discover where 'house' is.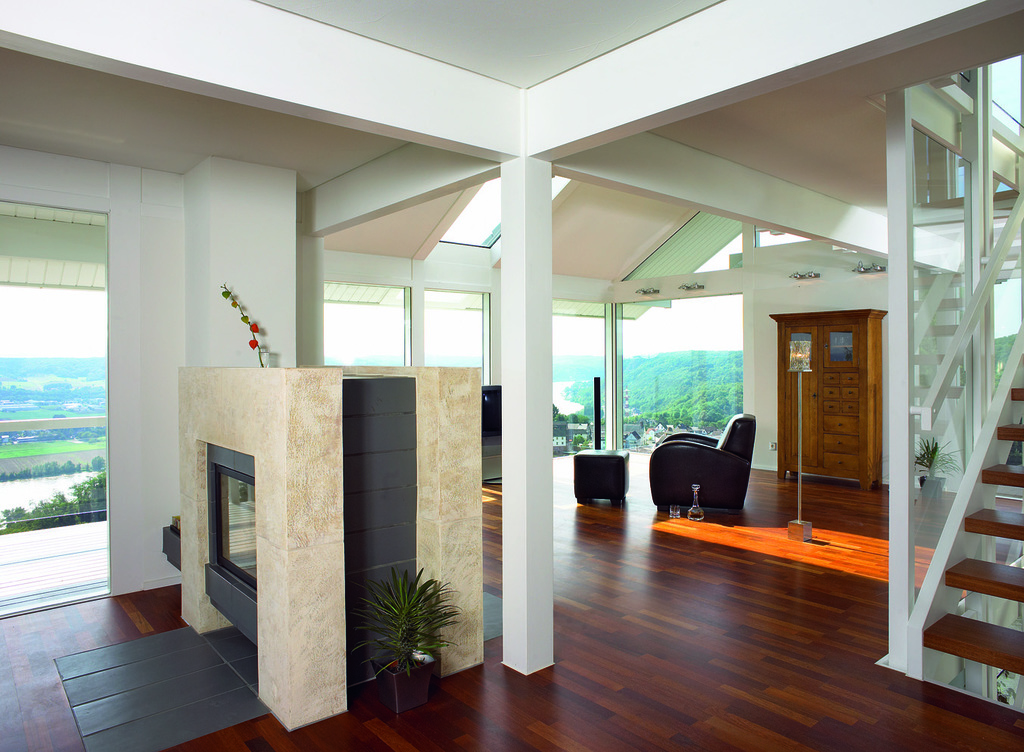
Discovered at [left=0, top=0, right=1023, bottom=751].
